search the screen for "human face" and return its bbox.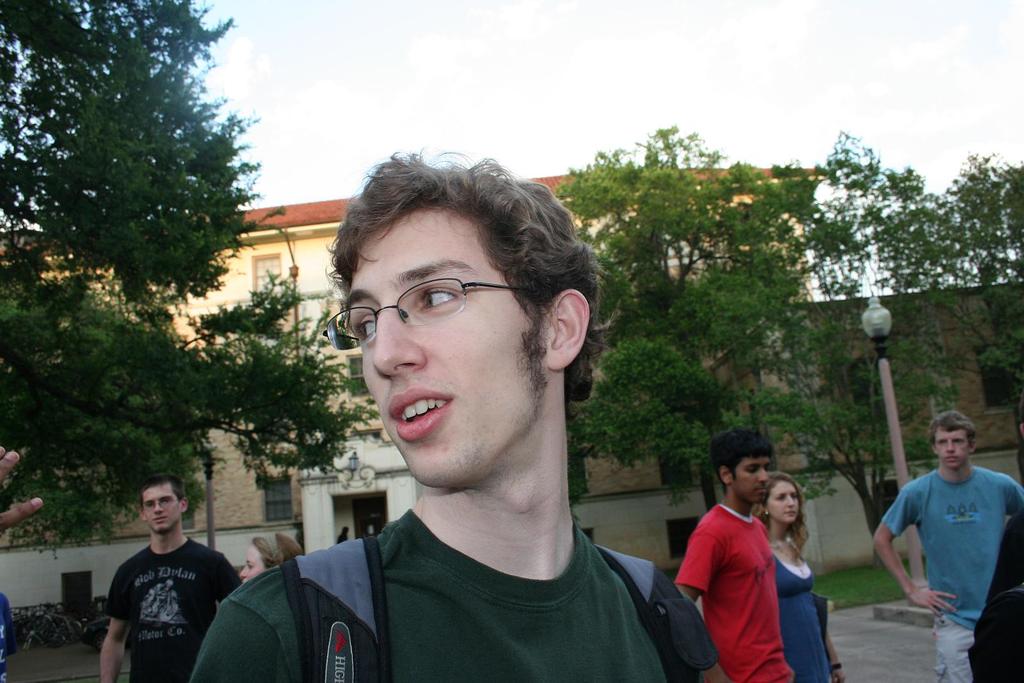
Found: crop(730, 454, 771, 504).
